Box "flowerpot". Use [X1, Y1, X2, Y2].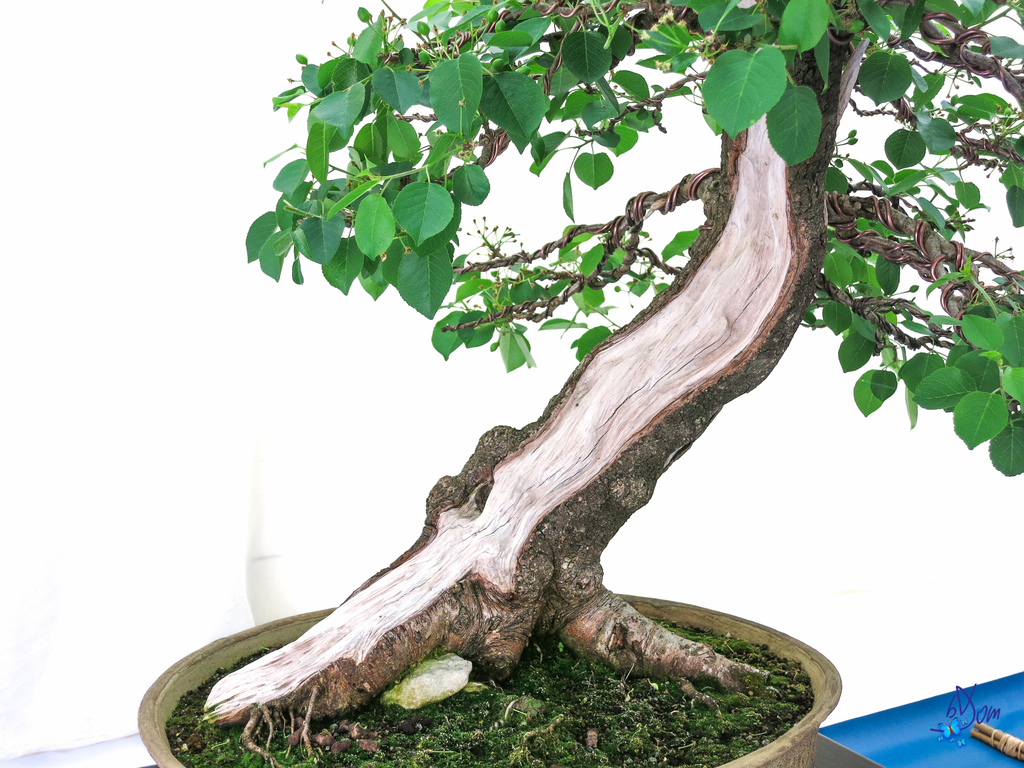
[138, 596, 840, 767].
